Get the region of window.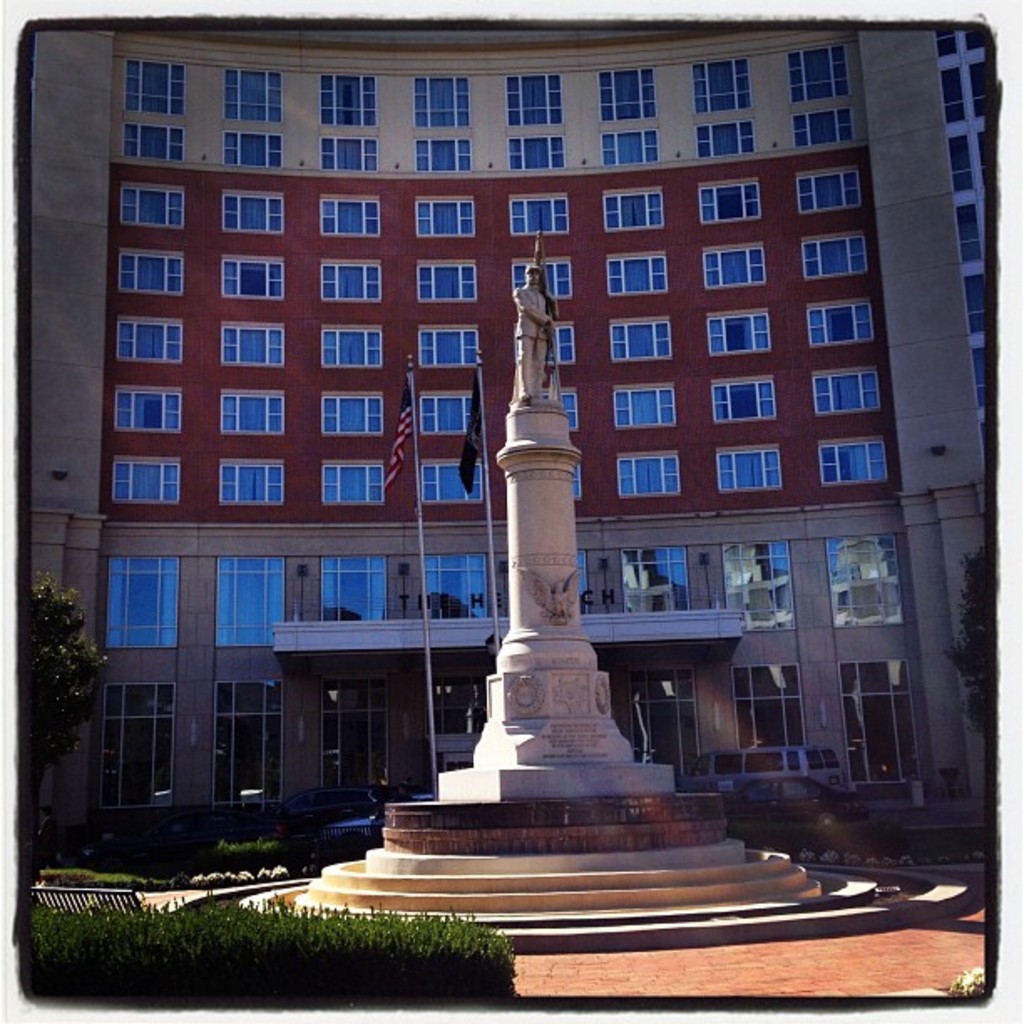
select_region(321, 393, 381, 442).
